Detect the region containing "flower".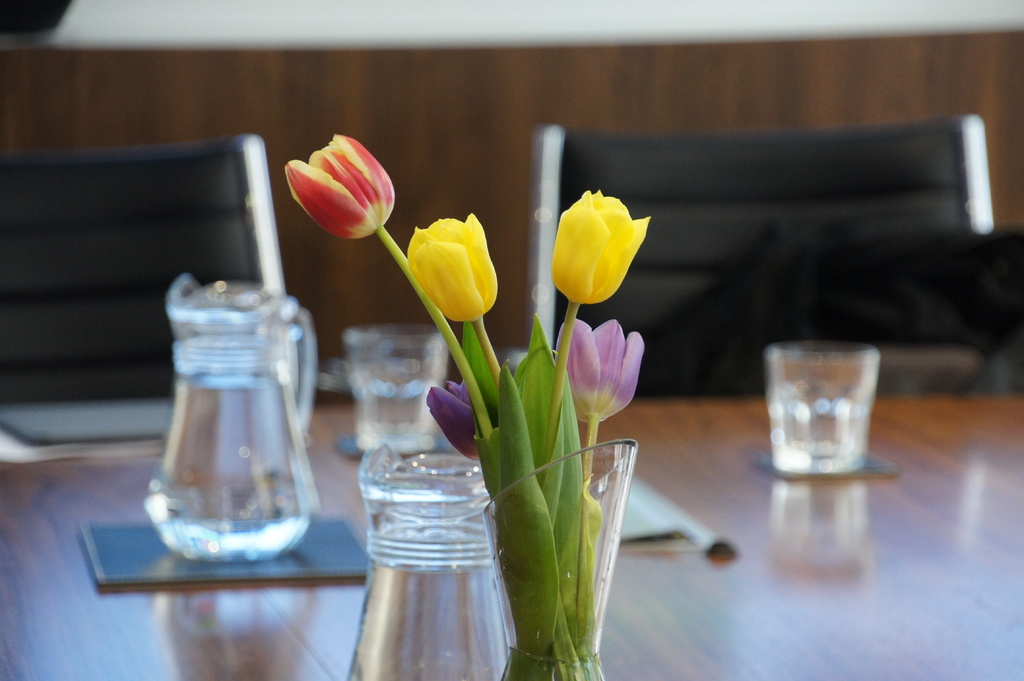
[x1=550, y1=187, x2=663, y2=314].
